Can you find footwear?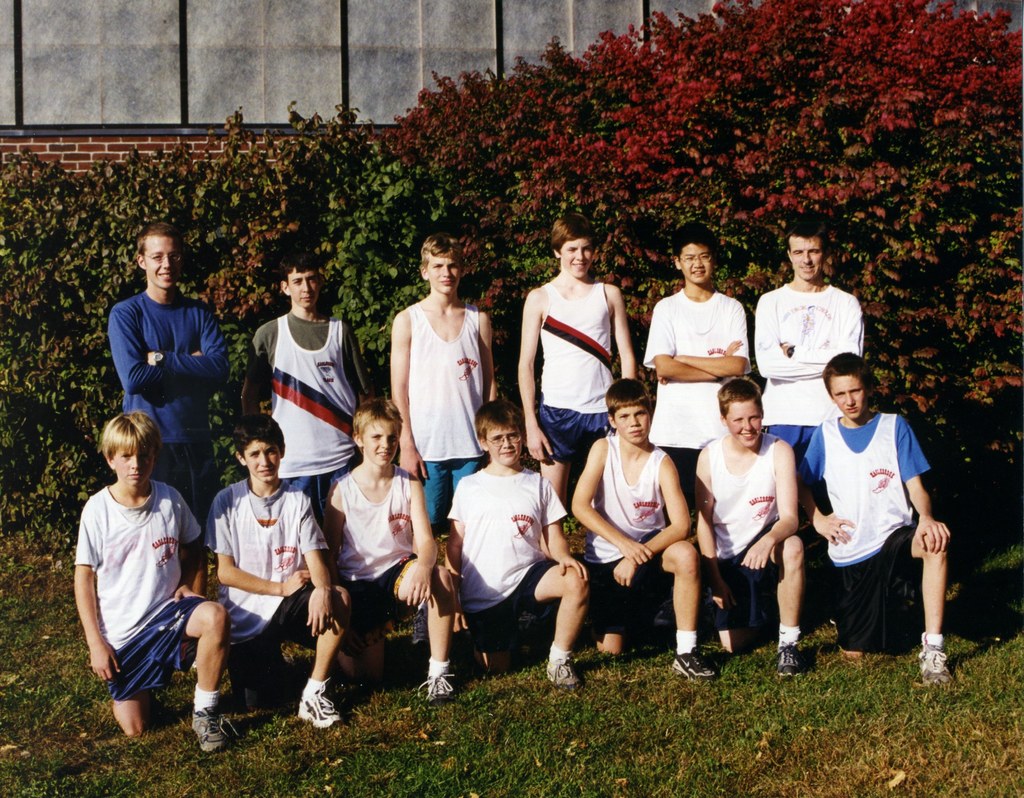
Yes, bounding box: [545, 658, 583, 688].
